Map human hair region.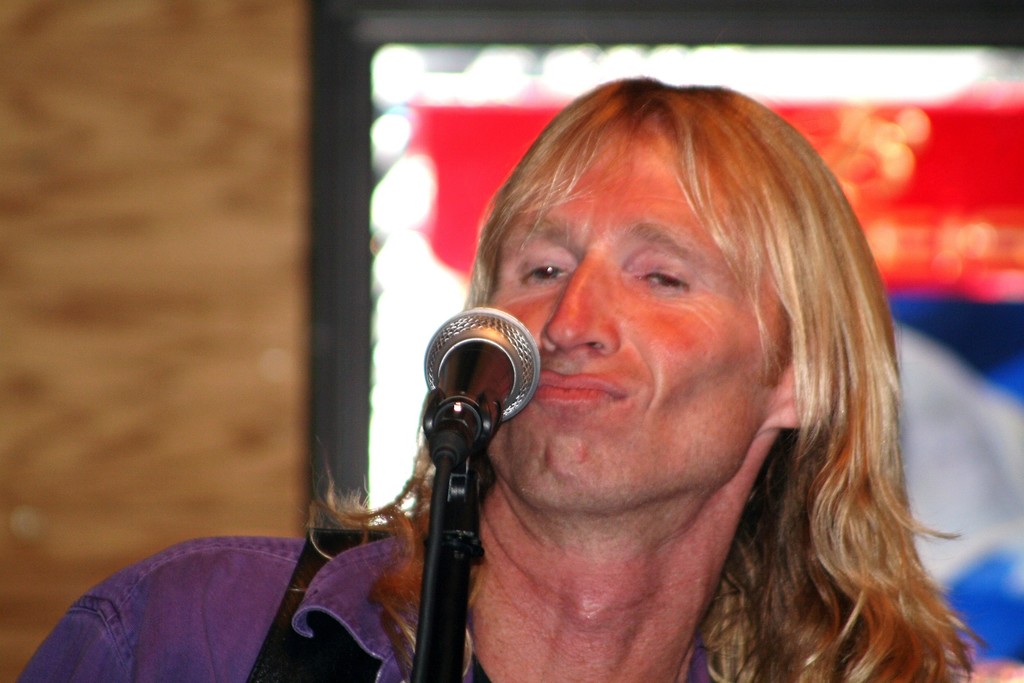
Mapped to pyautogui.locateOnScreen(415, 76, 941, 667).
